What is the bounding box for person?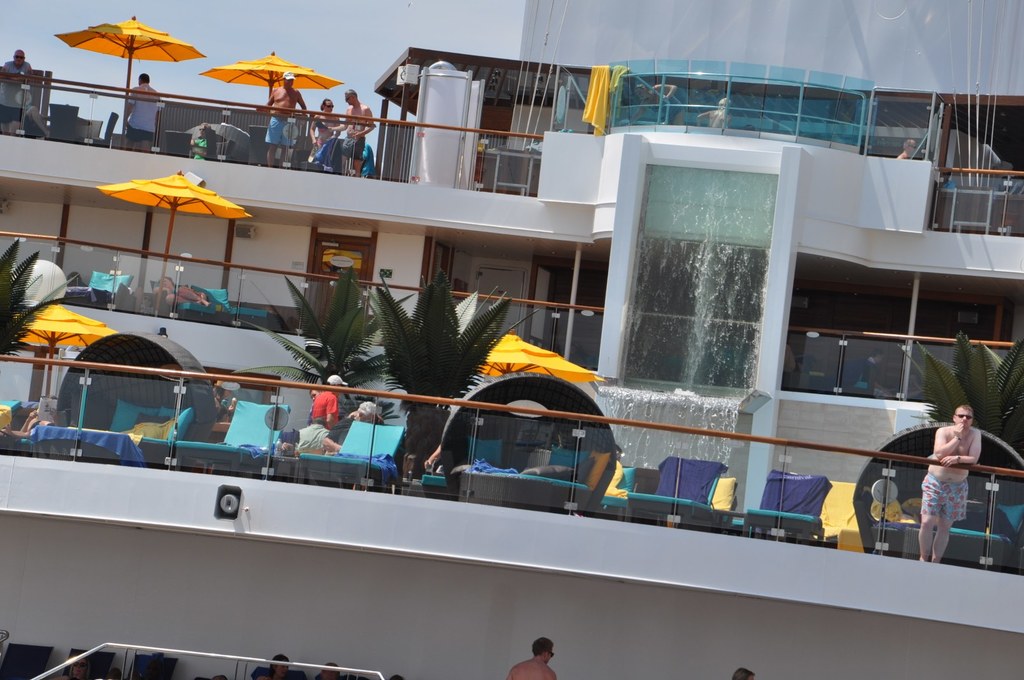
detection(621, 84, 685, 127).
